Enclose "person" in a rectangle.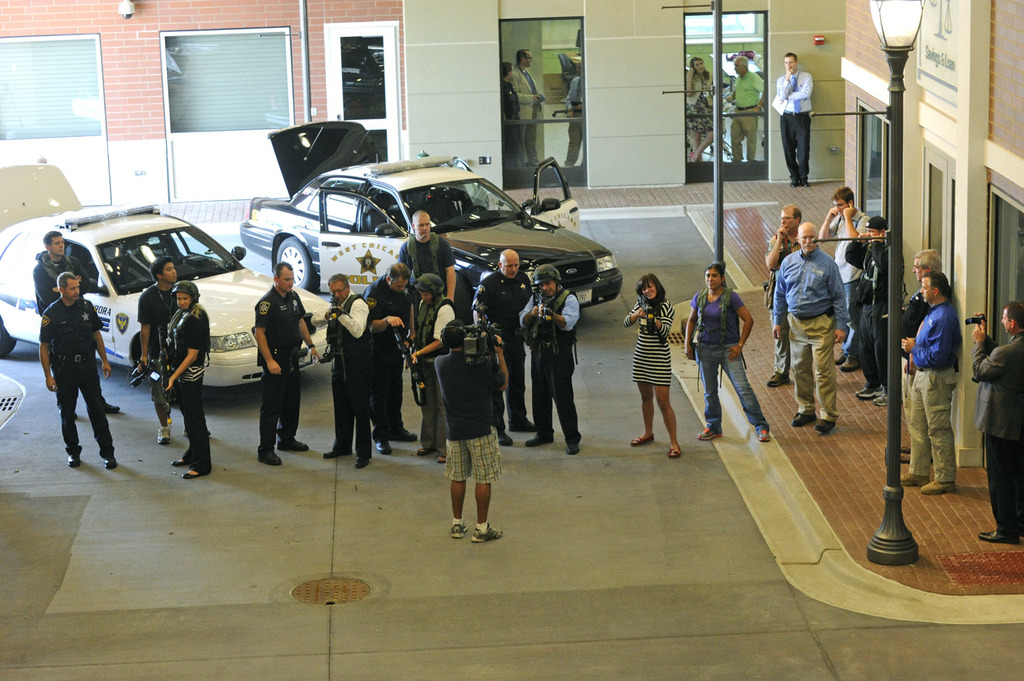
x1=250 y1=264 x2=320 y2=469.
